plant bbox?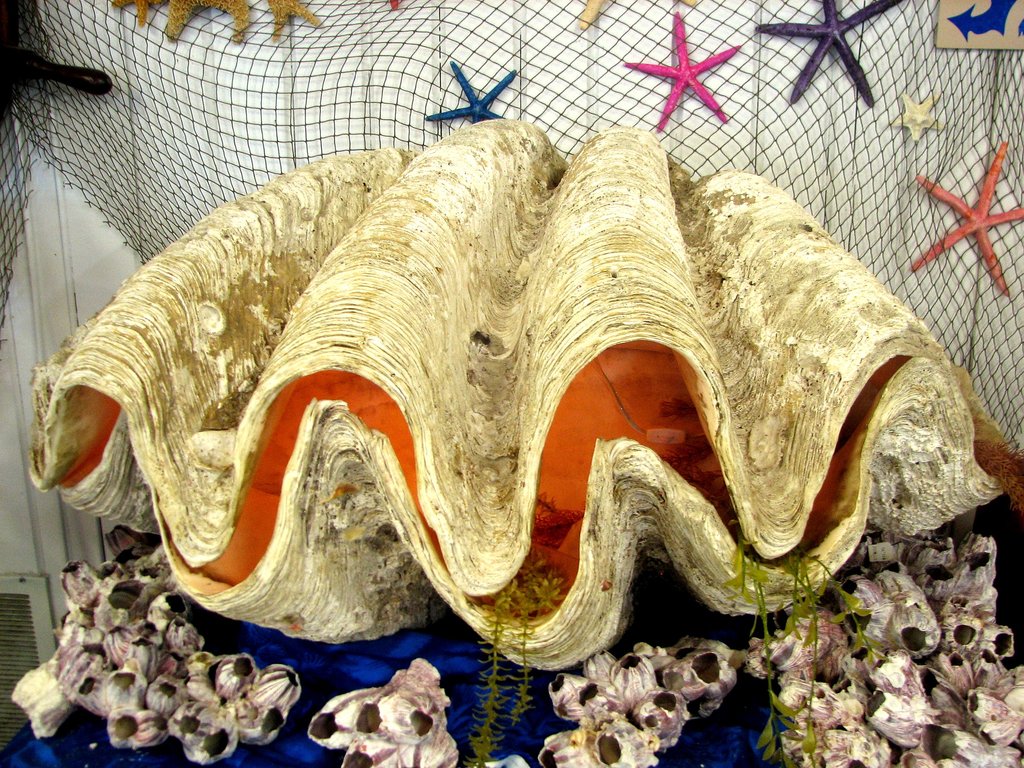
rect(720, 509, 900, 762)
